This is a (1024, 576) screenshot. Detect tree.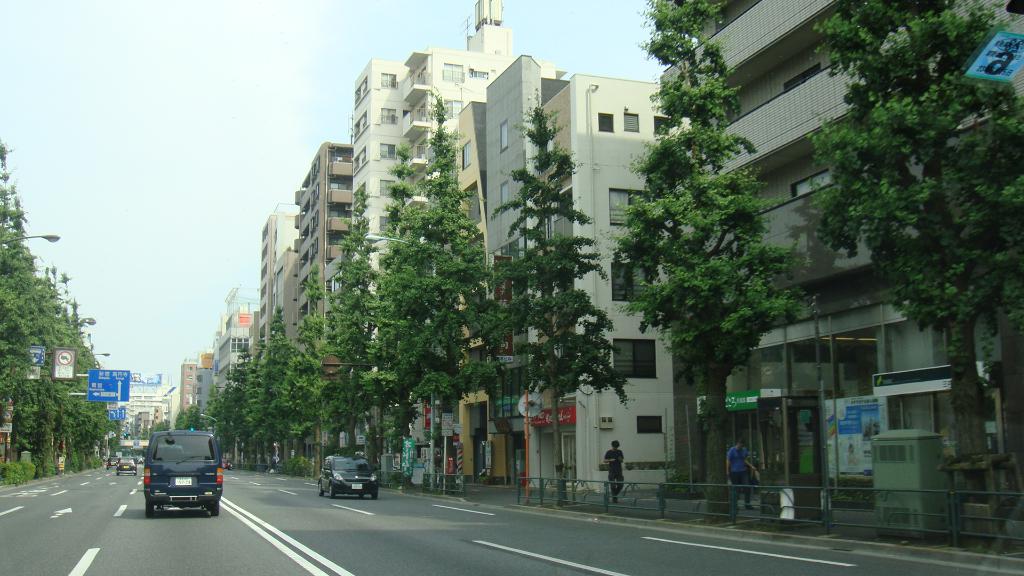
[309,173,394,450].
